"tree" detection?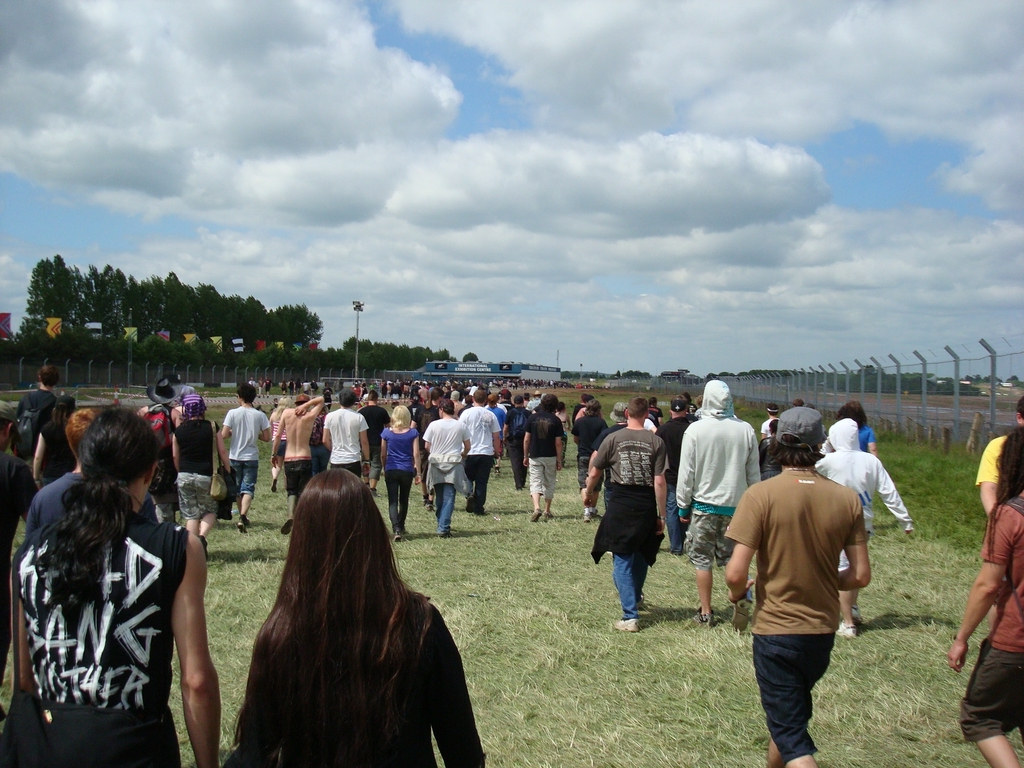
[left=163, top=266, right=186, bottom=323]
